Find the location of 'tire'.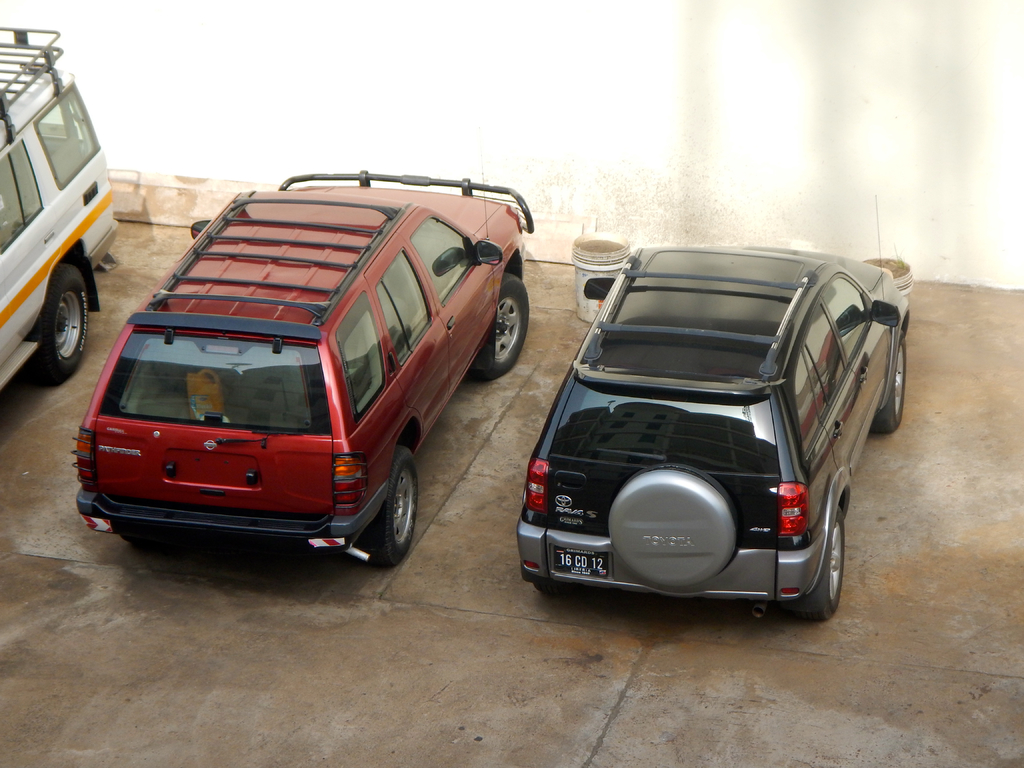
Location: Rect(623, 462, 739, 576).
